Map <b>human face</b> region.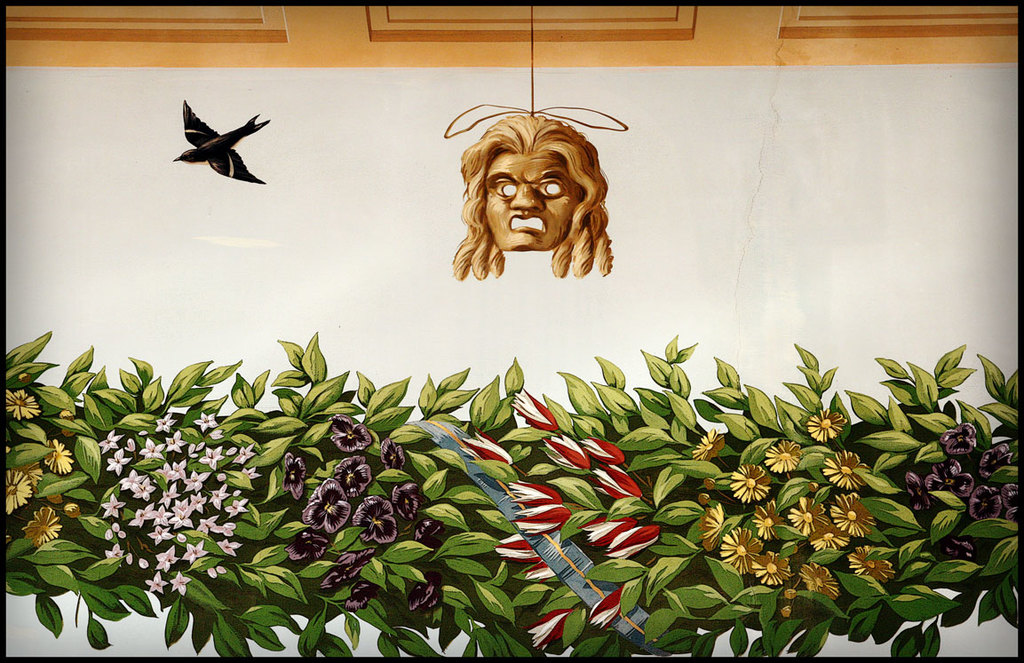
Mapped to (x1=488, y1=153, x2=583, y2=254).
